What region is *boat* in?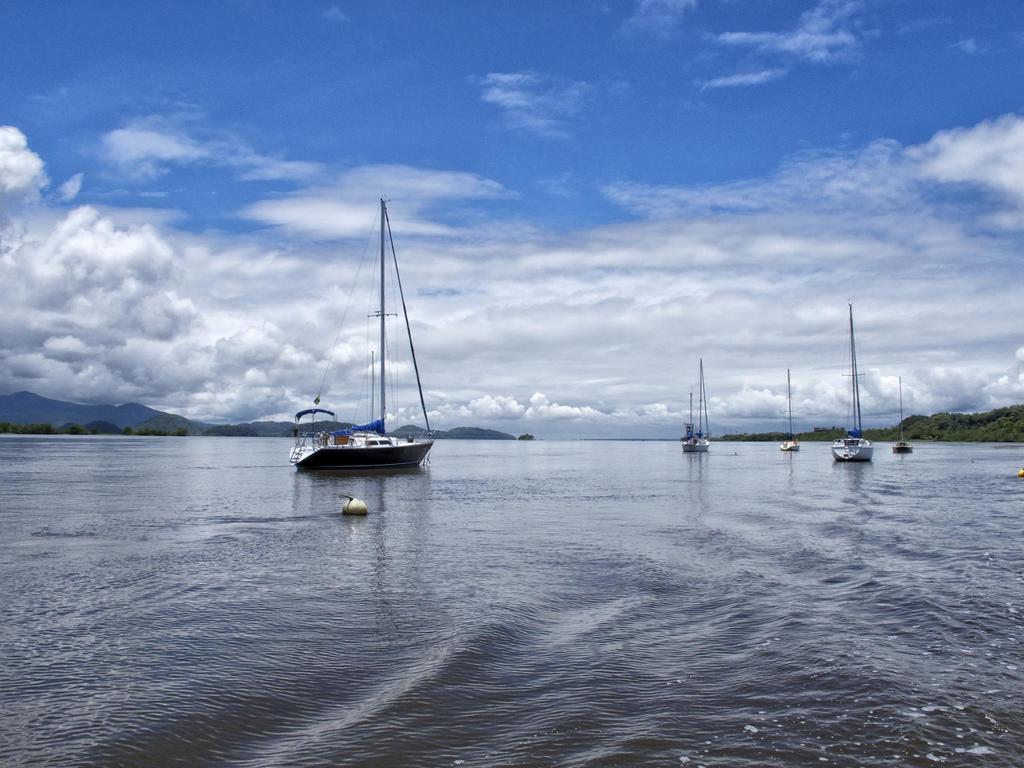
286,204,463,495.
